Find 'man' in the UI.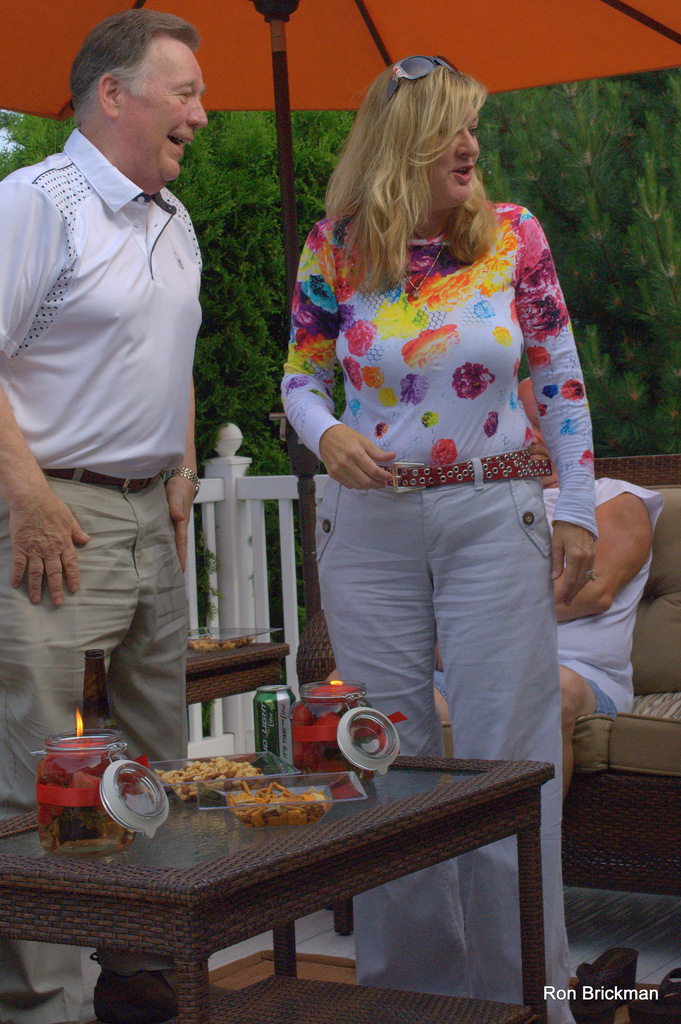
UI element at rect(320, 378, 666, 805).
